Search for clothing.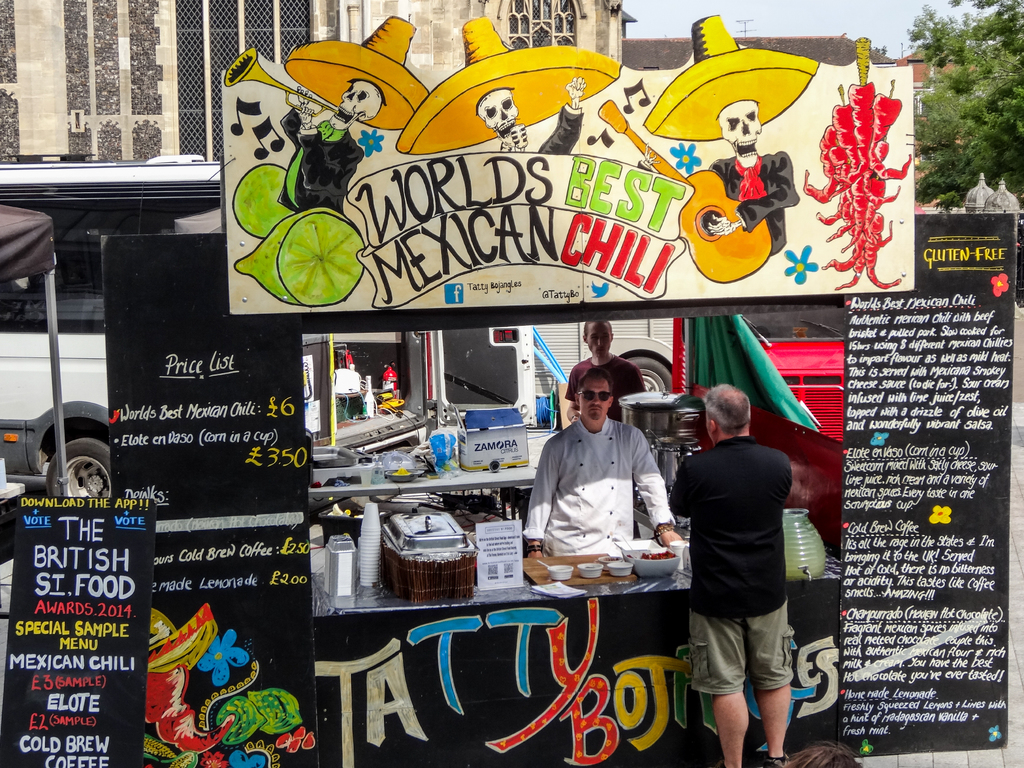
Found at (273, 104, 372, 209).
